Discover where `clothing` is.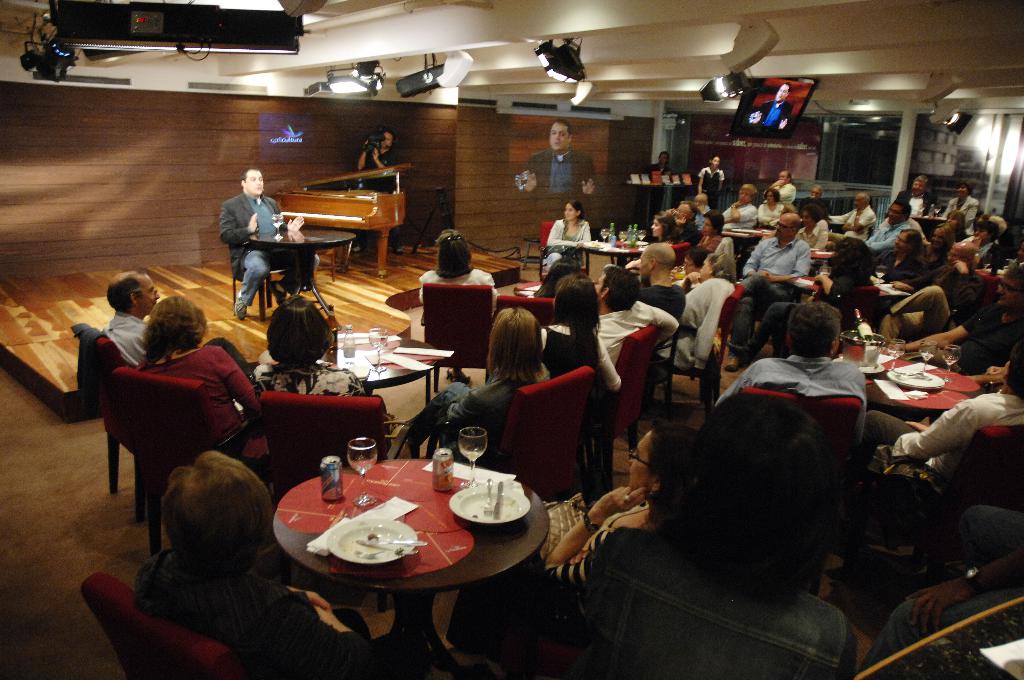
Discovered at BBox(753, 201, 786, 227).
